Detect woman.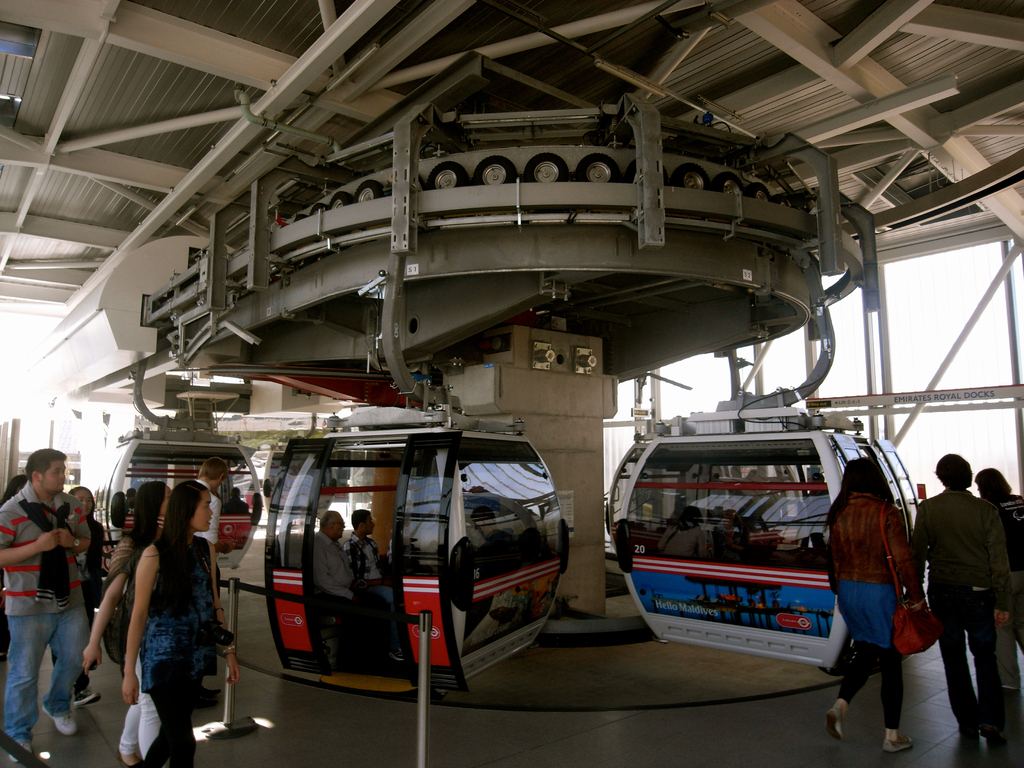
Detected at [x1=0, y1=477, x2=35, y2=664].
